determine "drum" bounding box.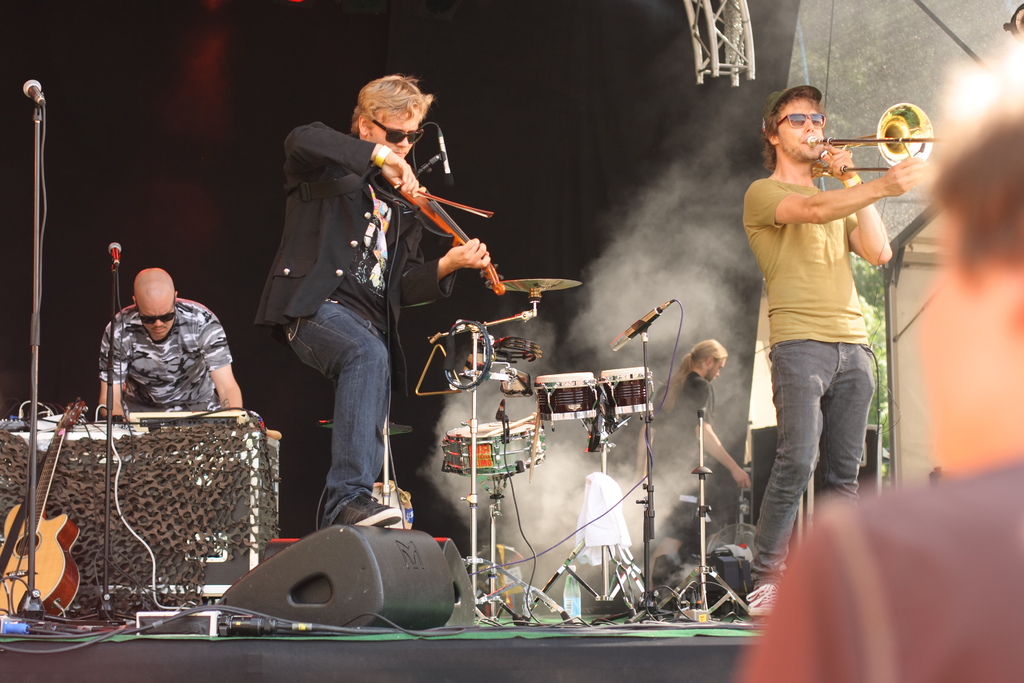
Determined: <bbox>602, 368, 655, 424</bbox>.
